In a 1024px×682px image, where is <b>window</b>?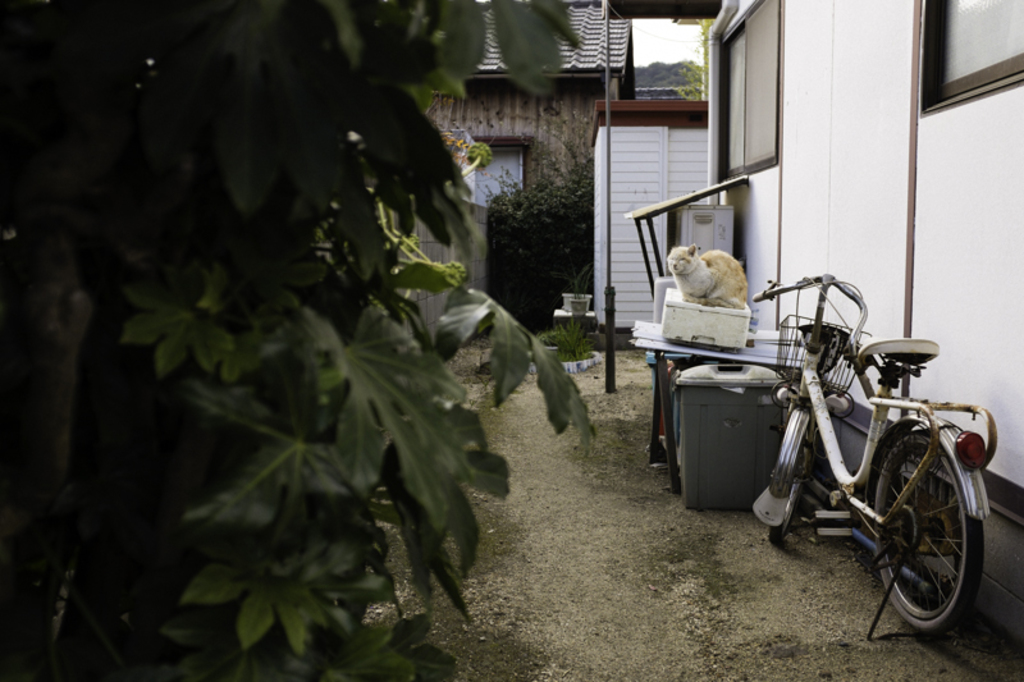
(x1=717, y1=0, x2=780, y2=184).
